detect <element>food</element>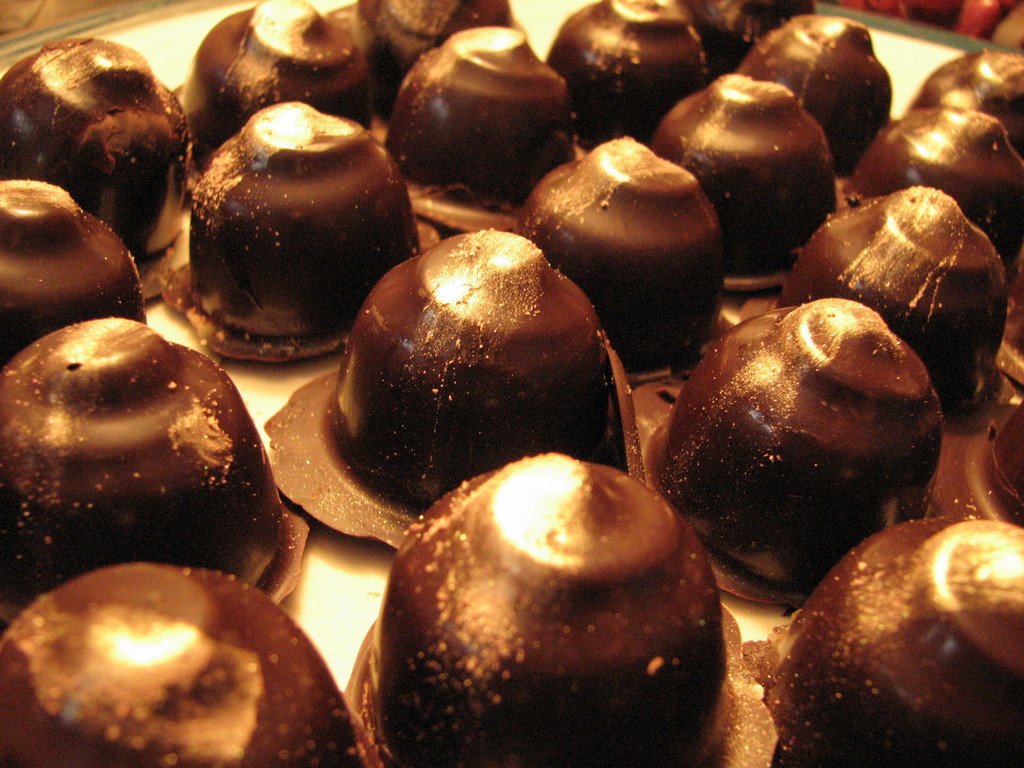
{"left": 0, "top": 561, "right": 380, "bottom": 767}
